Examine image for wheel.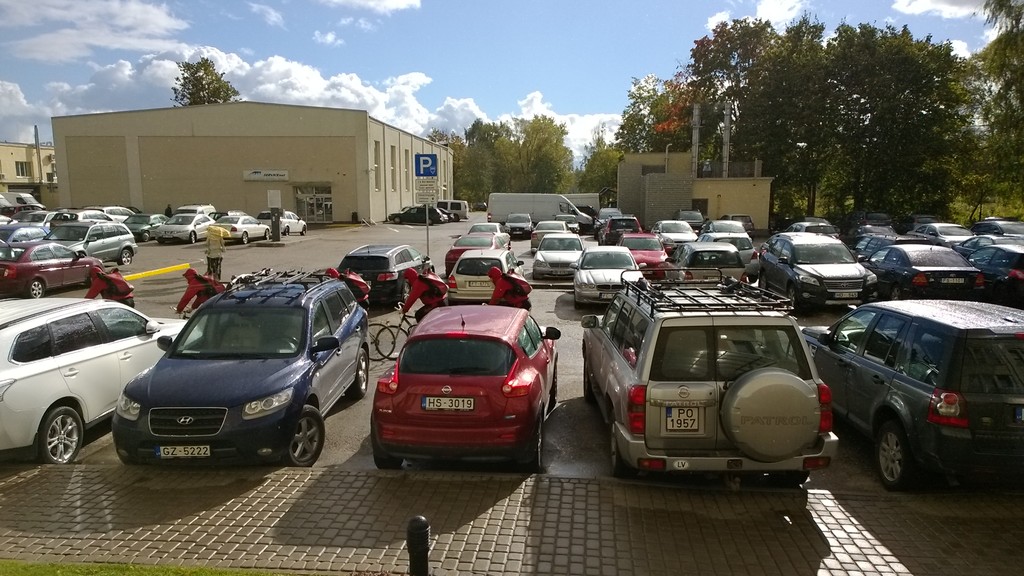
Examination result: pyautogui.locateOnScreen(266, 395, 316, 468).
